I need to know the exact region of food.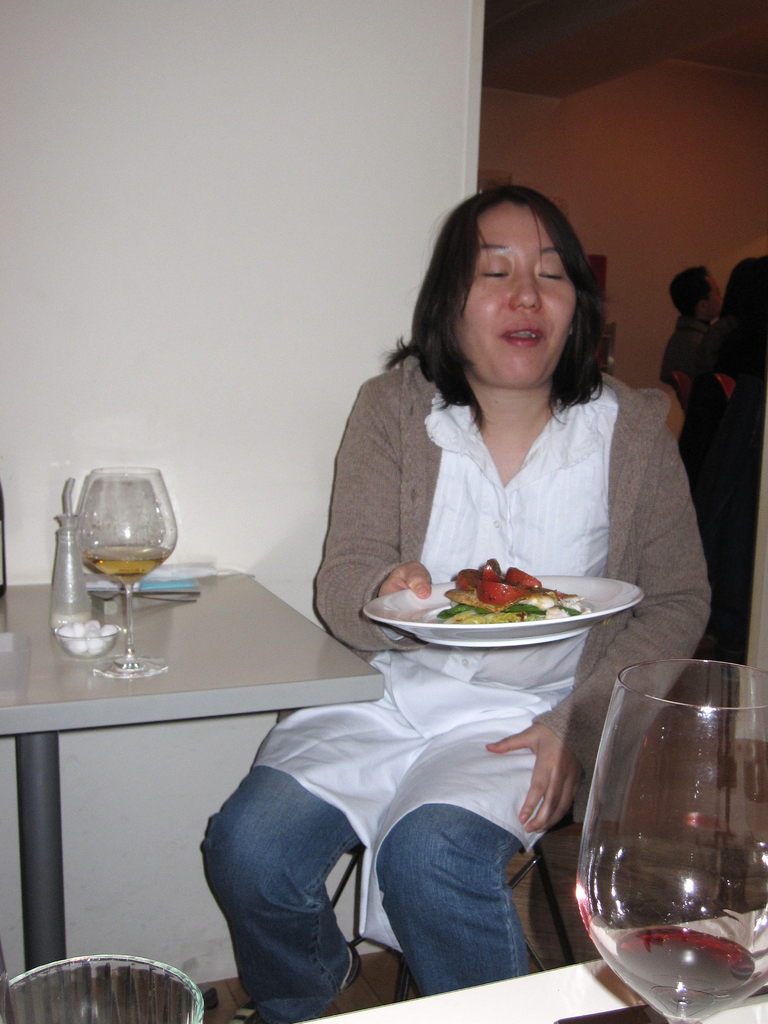
Region: Rect(426, 554, 589, 623).
